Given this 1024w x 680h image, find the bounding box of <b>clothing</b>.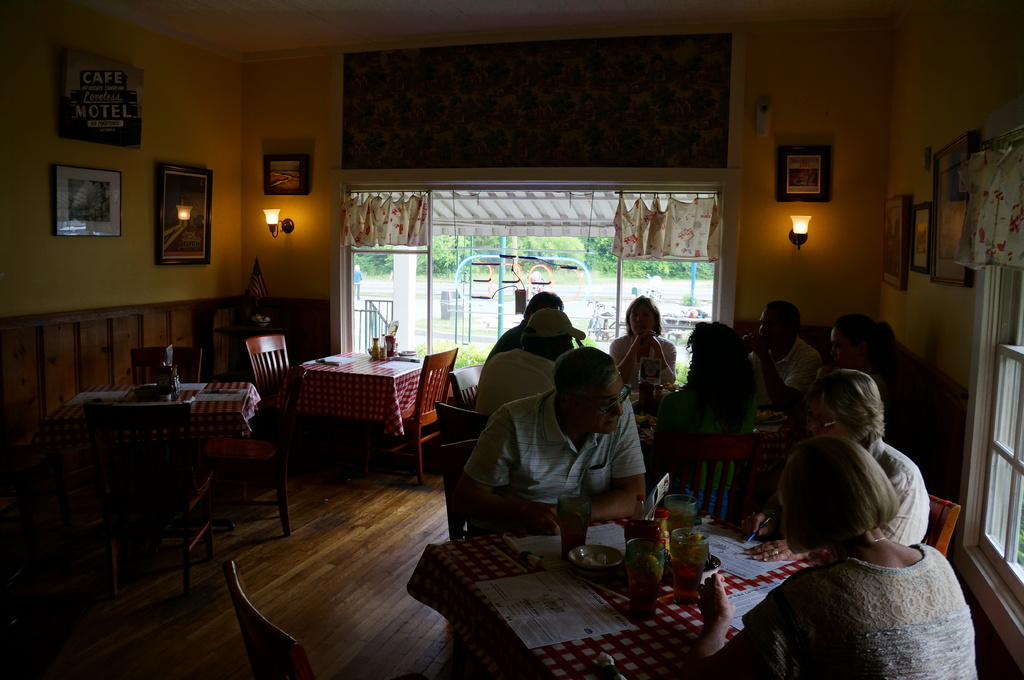
<region>473, 348, 552, 413</region>.
